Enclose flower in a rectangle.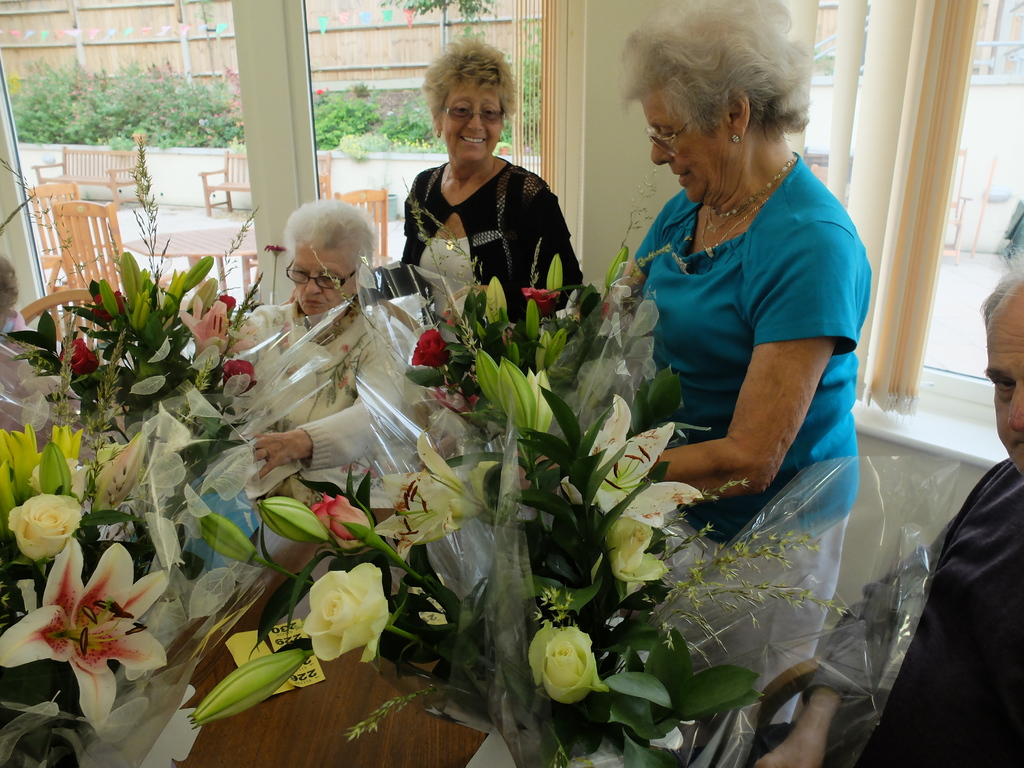
pyautogui.locateOnScreen(545, 252, 561, 292).
